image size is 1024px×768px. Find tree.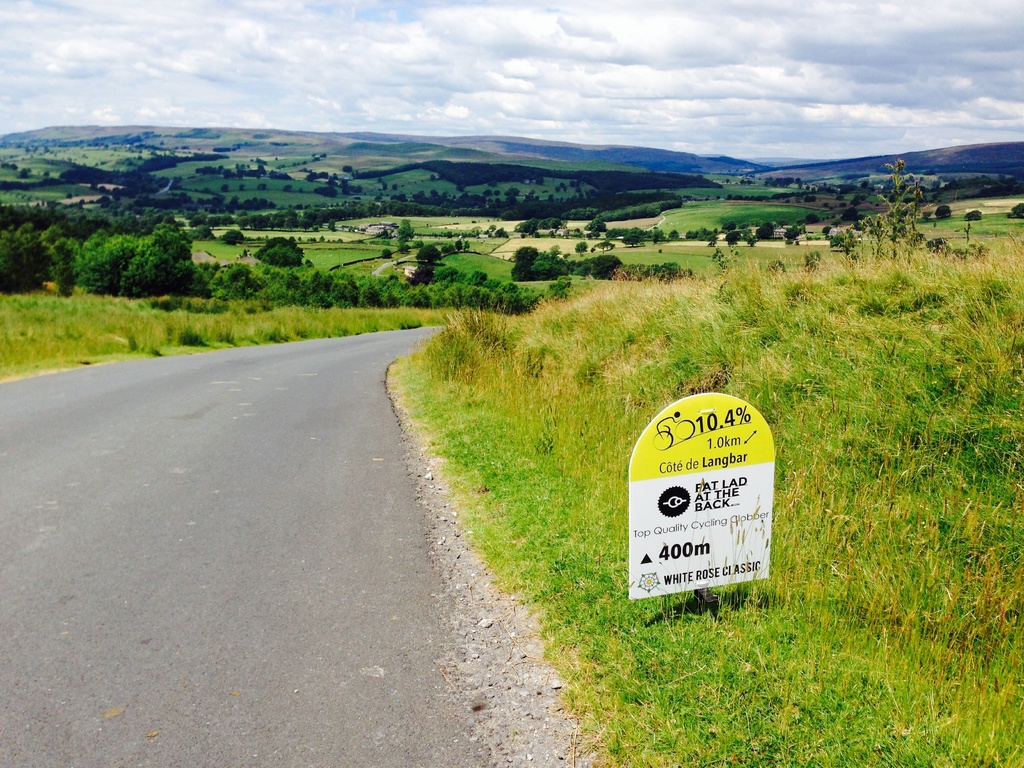
[left=255, top=181, right=268, bottom=193].
